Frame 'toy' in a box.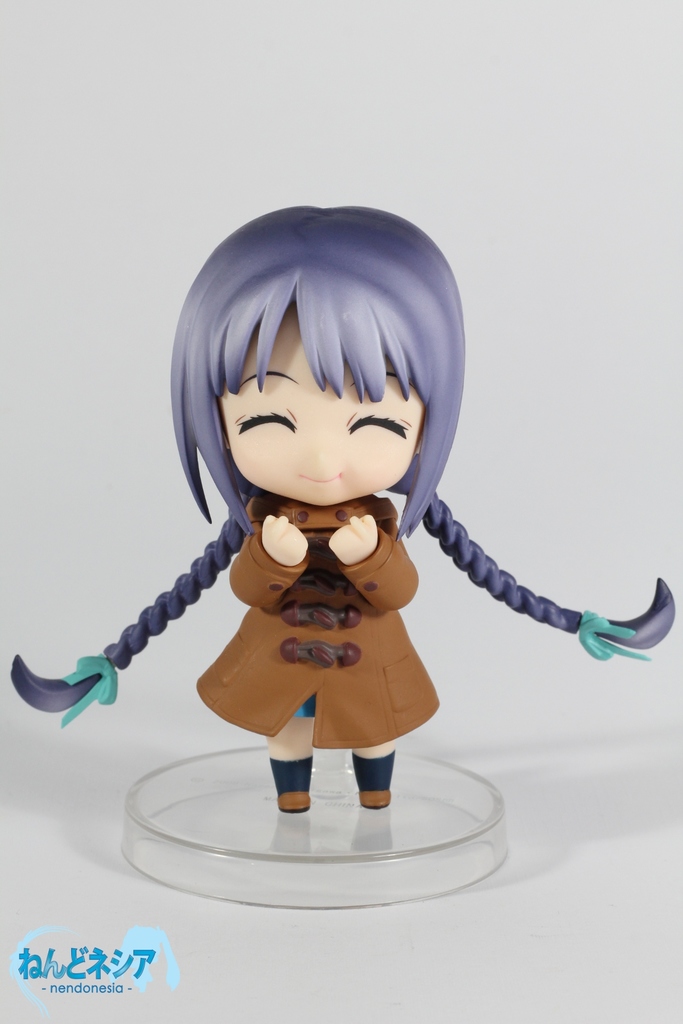
{"x1": 44, "y1": 233, "x2": 645, "y2": 852}.
